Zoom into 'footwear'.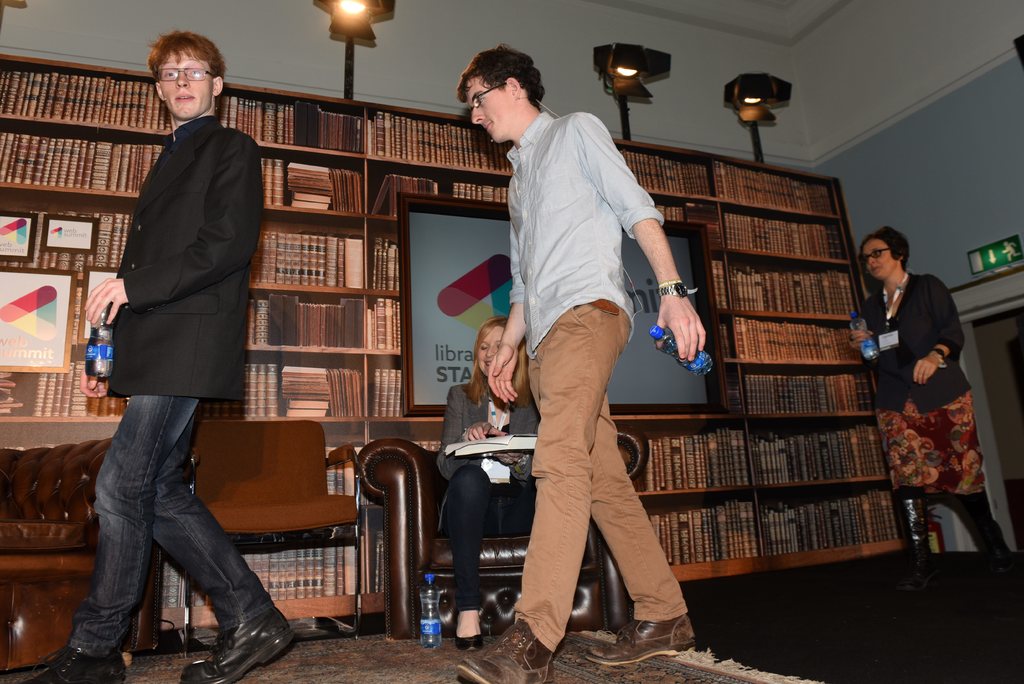
Zoom target: BBox(456, 616, 555, 683).
